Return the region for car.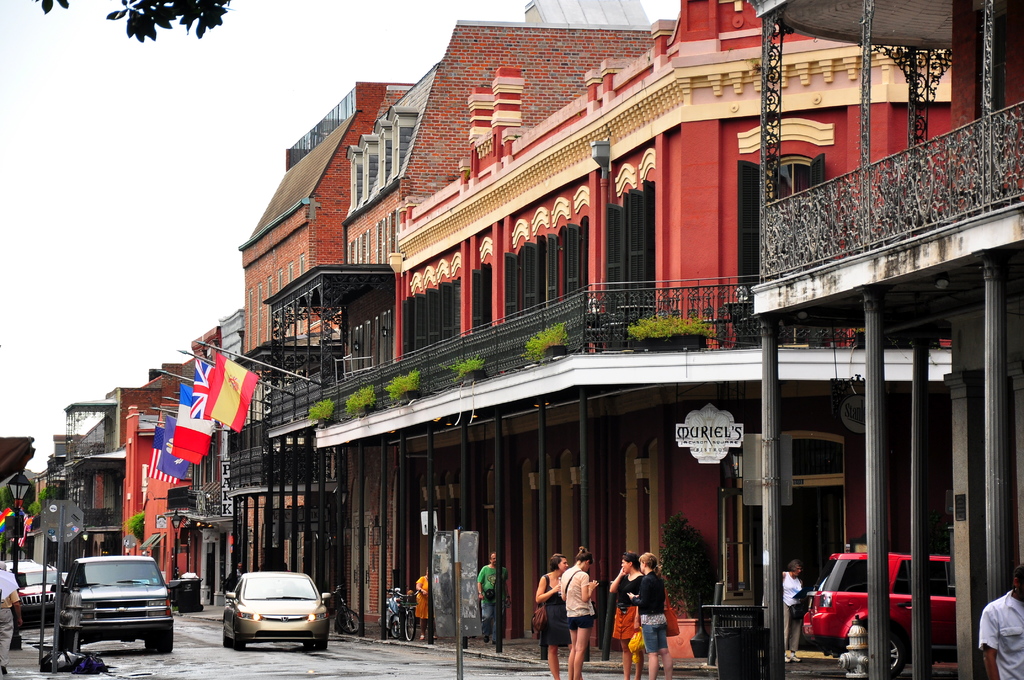
crop(10, 559, 61, 622).
